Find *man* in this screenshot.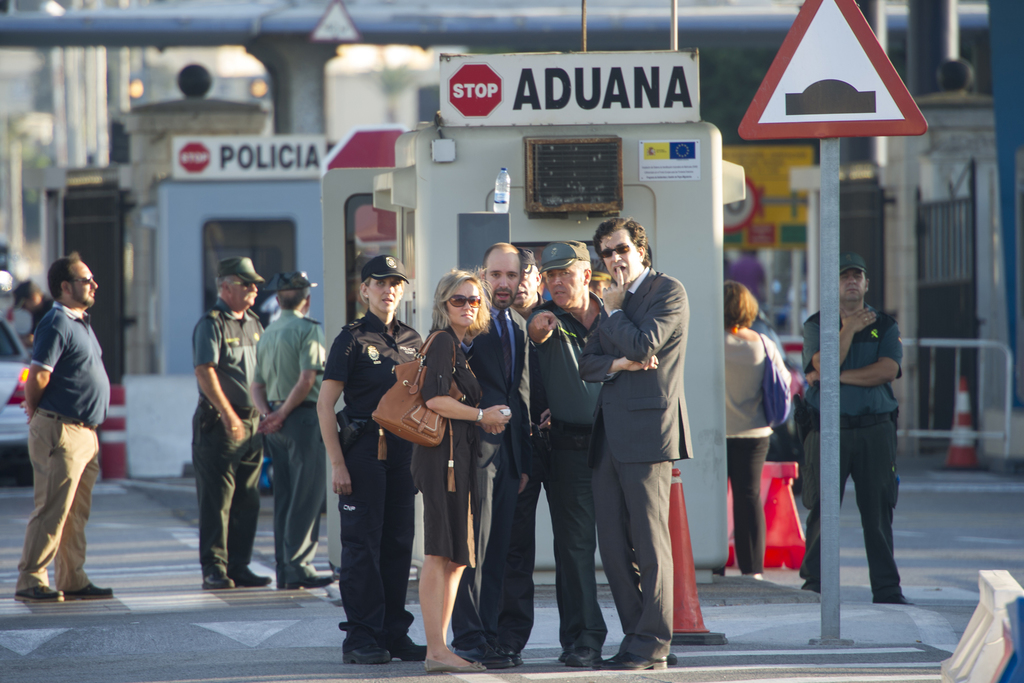
The bounding box for *man* is (left=527, top=239, right=612, bottom=664).
